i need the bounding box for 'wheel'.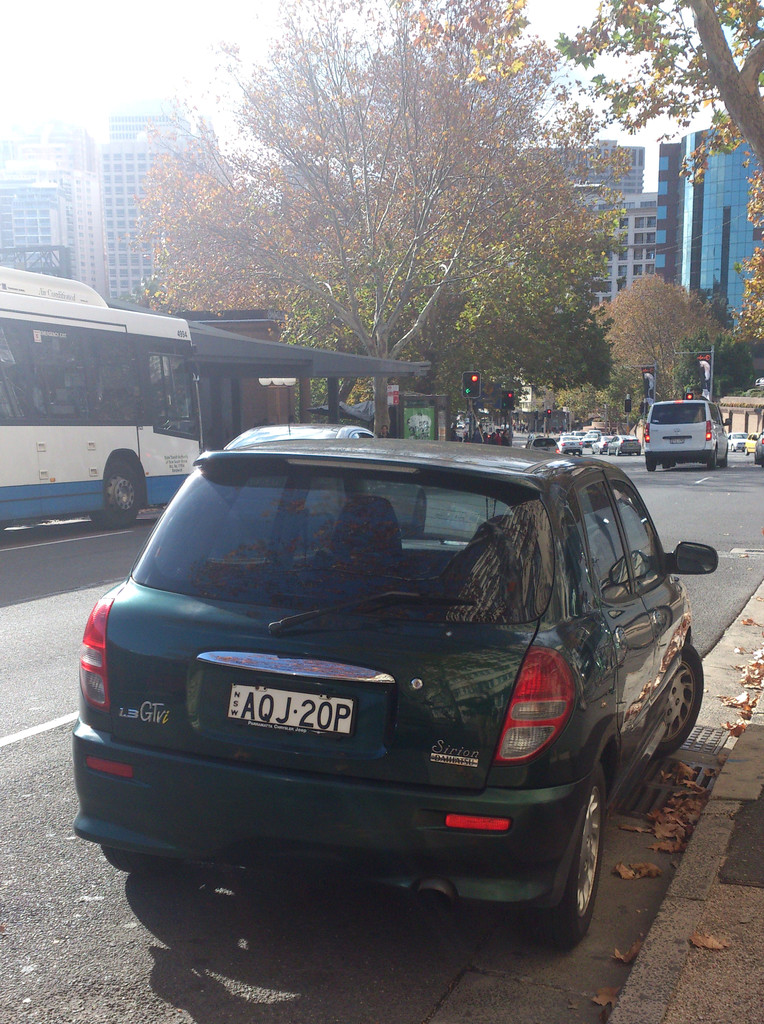
Here it is: BBox(504, 755, 609, 959).
